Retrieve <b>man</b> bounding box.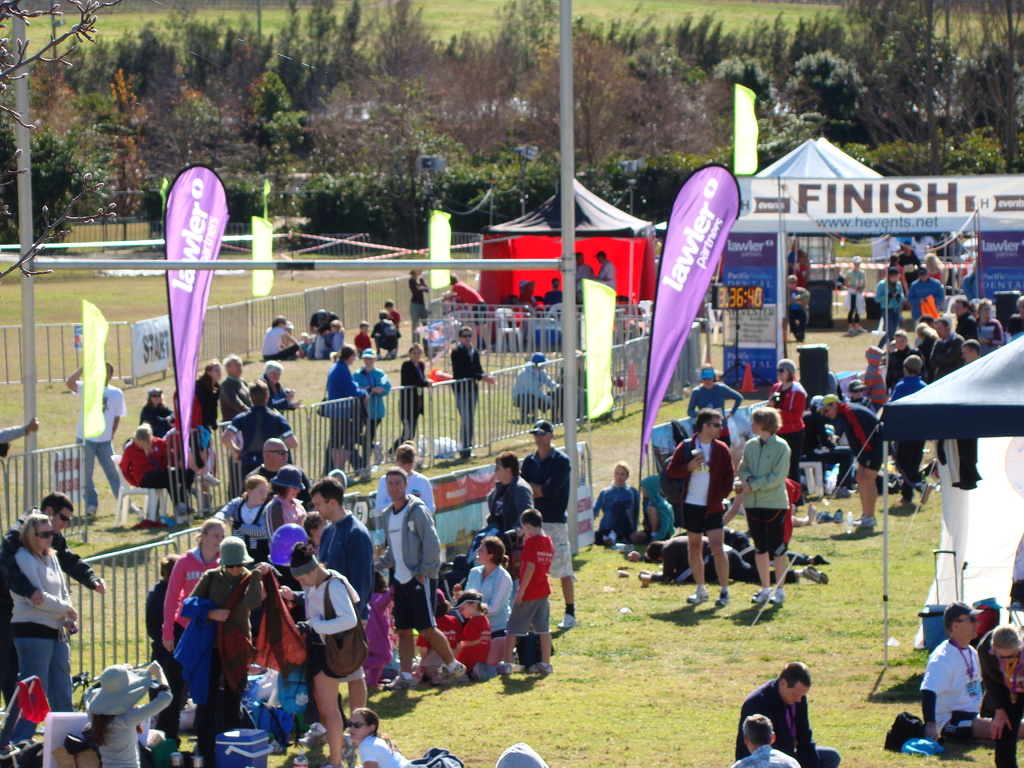
Bounding box: pyautogui.locateOnScreen(449, 330, 501, 452).
